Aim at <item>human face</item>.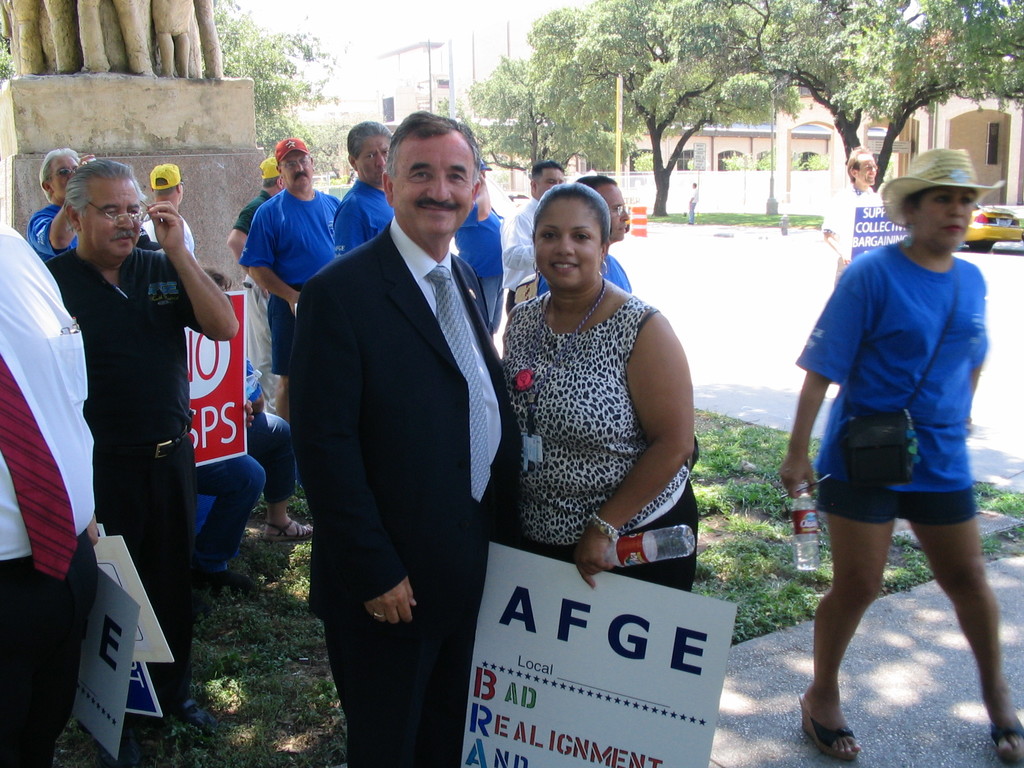
Aimed at select_region(535, 204, 599, 280).
